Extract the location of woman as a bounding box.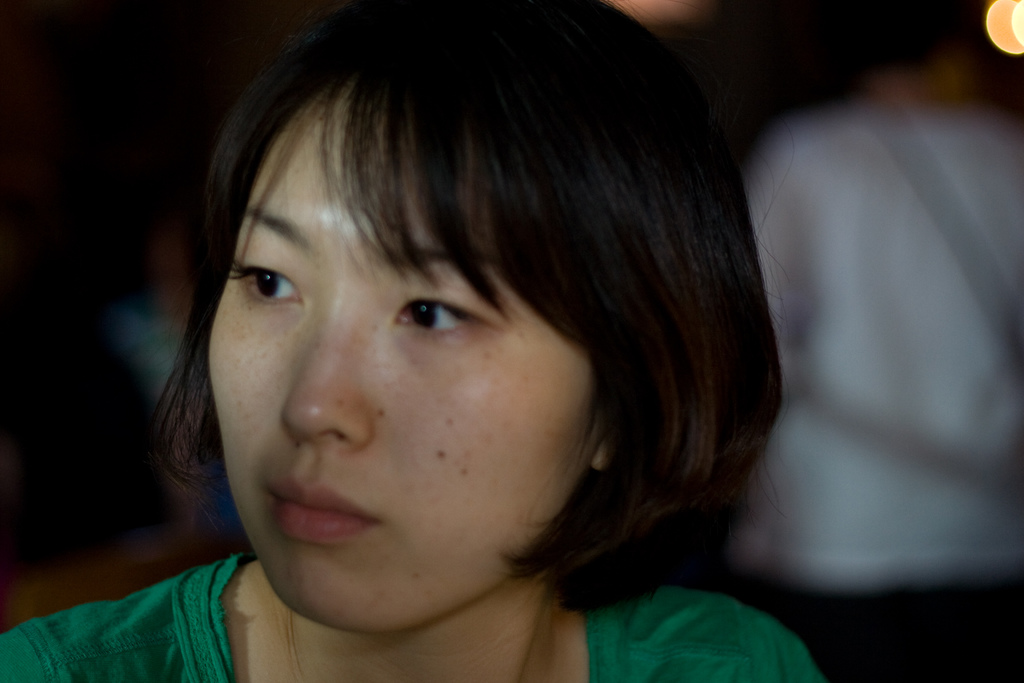
<bbox>62, 19, 851, 670</bbox>.
